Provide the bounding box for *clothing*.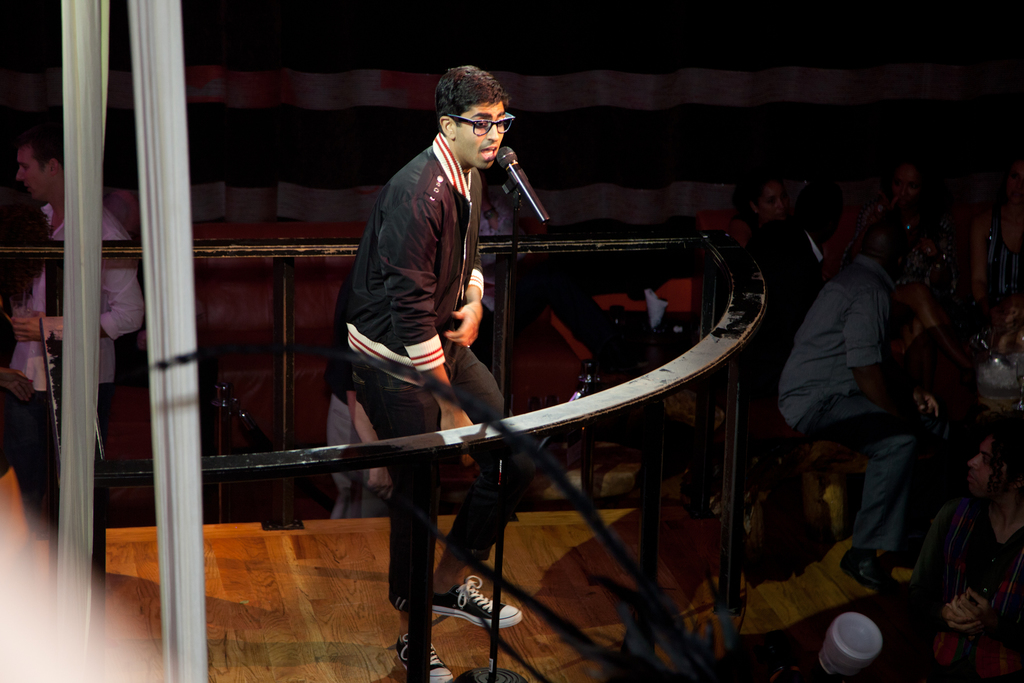
bbox=(1, 199, 147, 659).
